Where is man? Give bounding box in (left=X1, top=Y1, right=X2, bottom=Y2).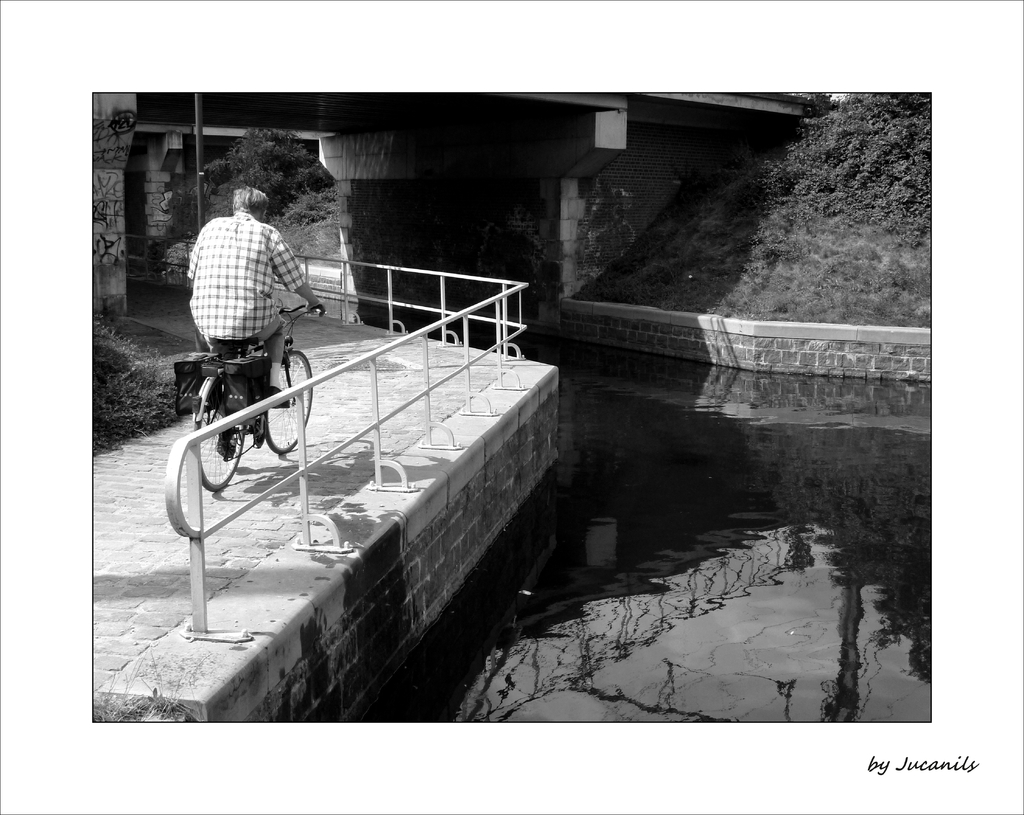
(left=182, top=185, right=321, bottom=412).
